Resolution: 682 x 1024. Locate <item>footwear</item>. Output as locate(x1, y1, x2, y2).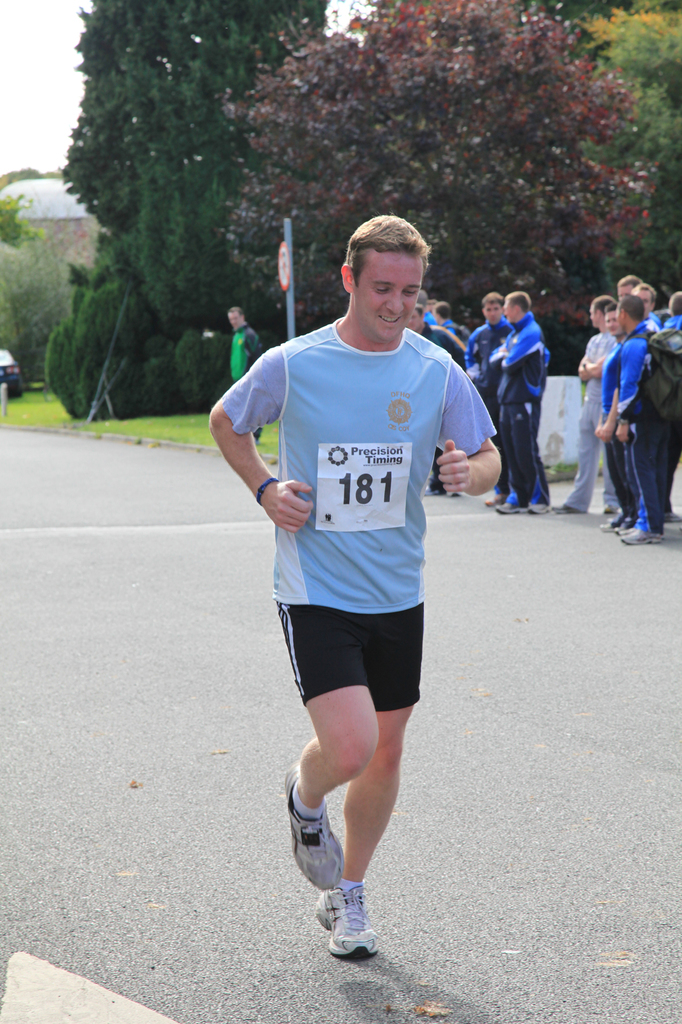
locate(527, 498, 553, 515).
